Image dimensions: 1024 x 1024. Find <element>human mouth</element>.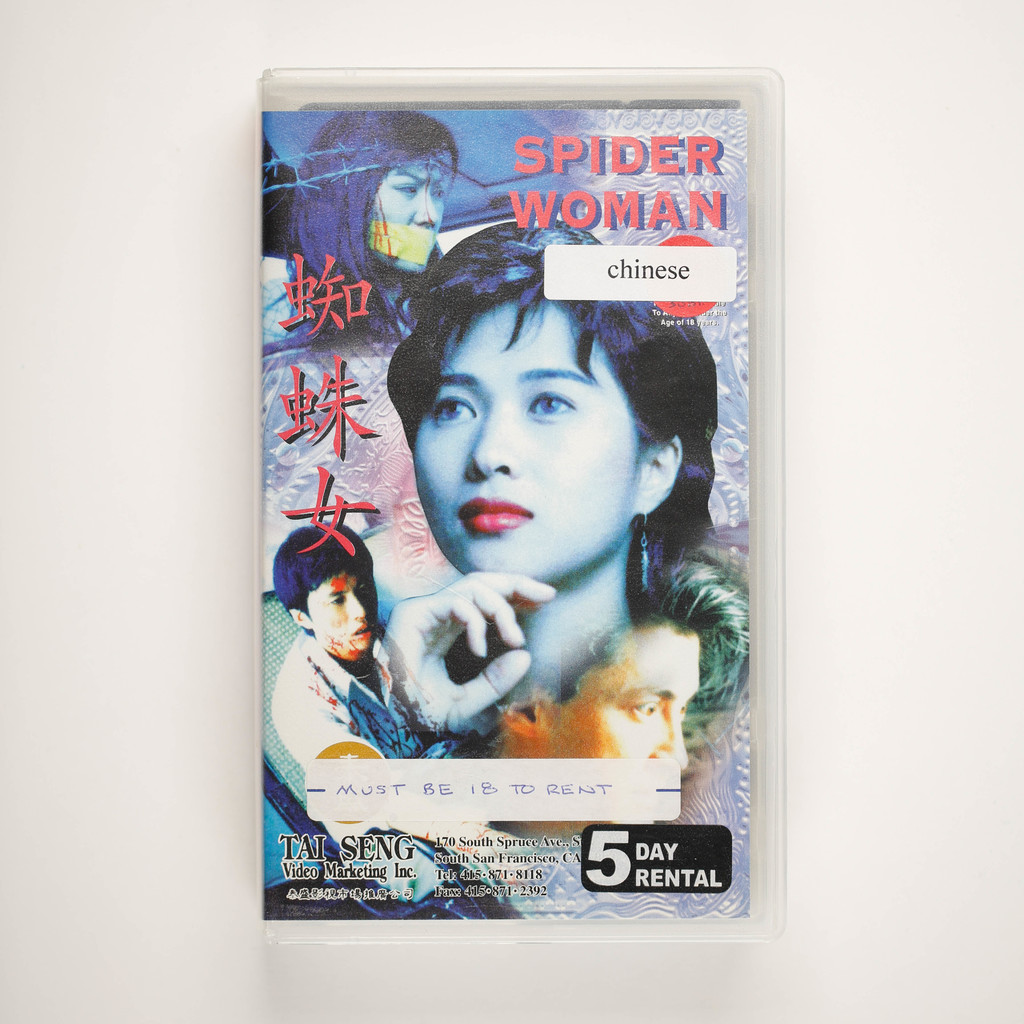
Rect(458, 499, 532, 530).
